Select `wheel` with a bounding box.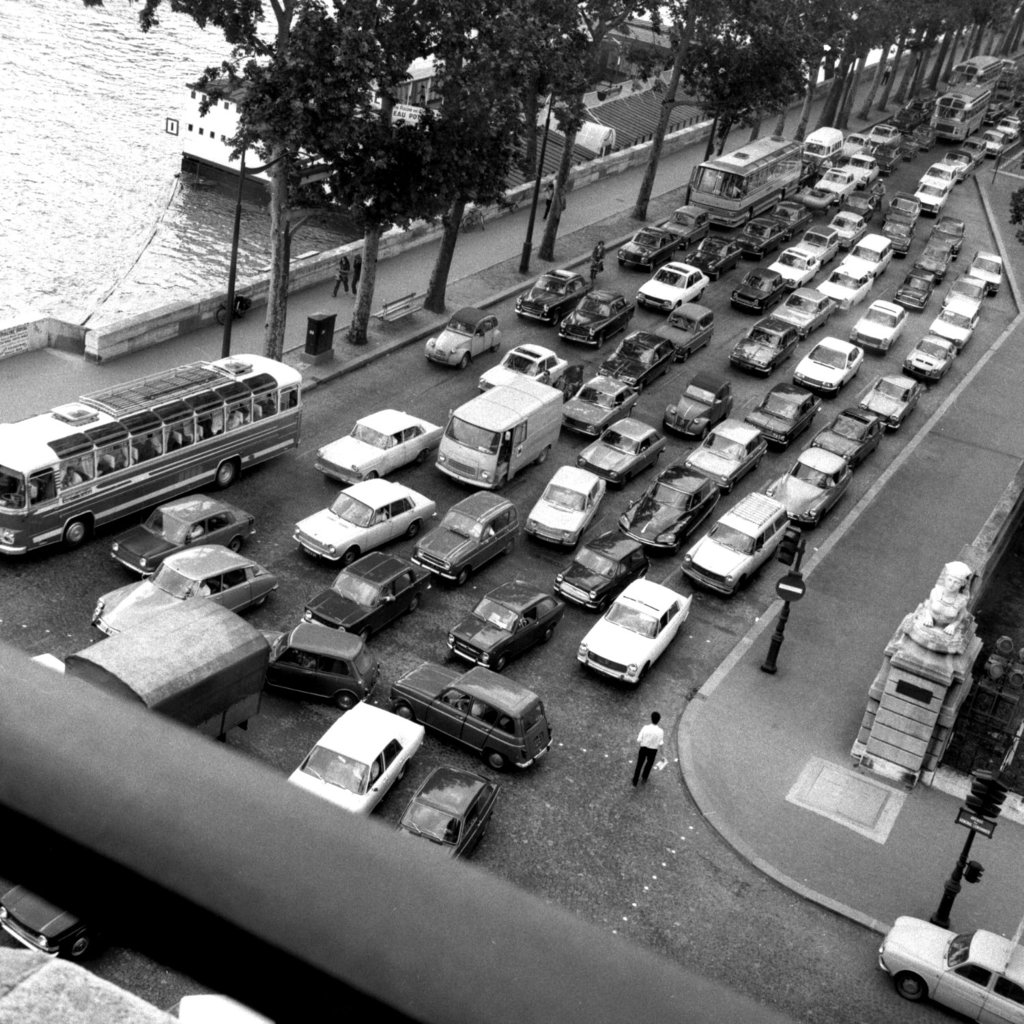
bbox=[217, 461, 235, 487].
